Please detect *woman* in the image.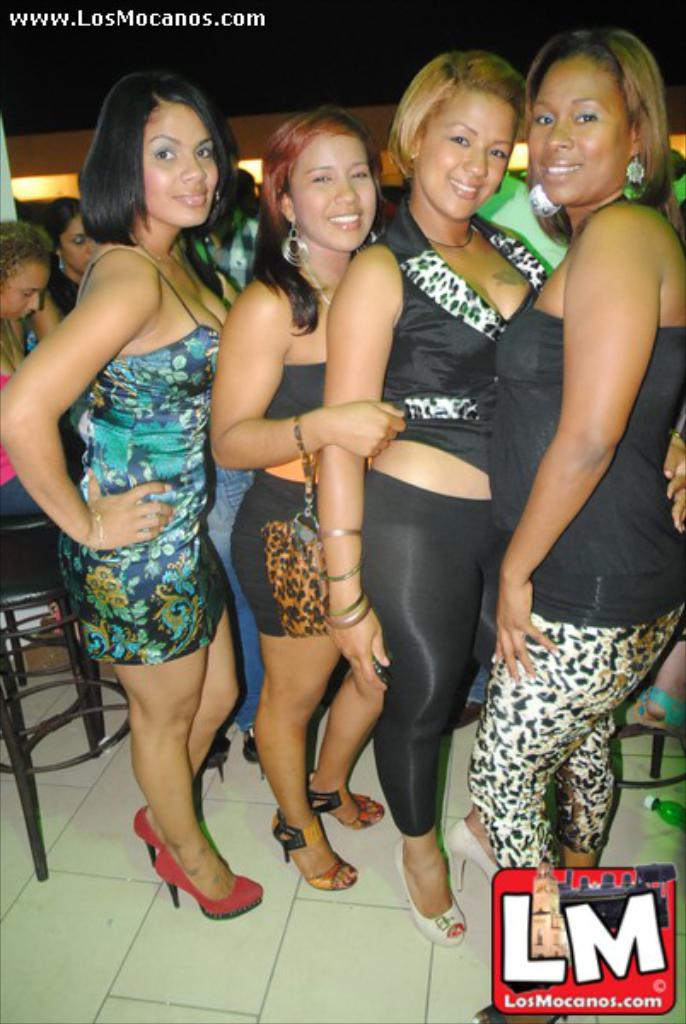
<box>0,75,244,932</box>.
